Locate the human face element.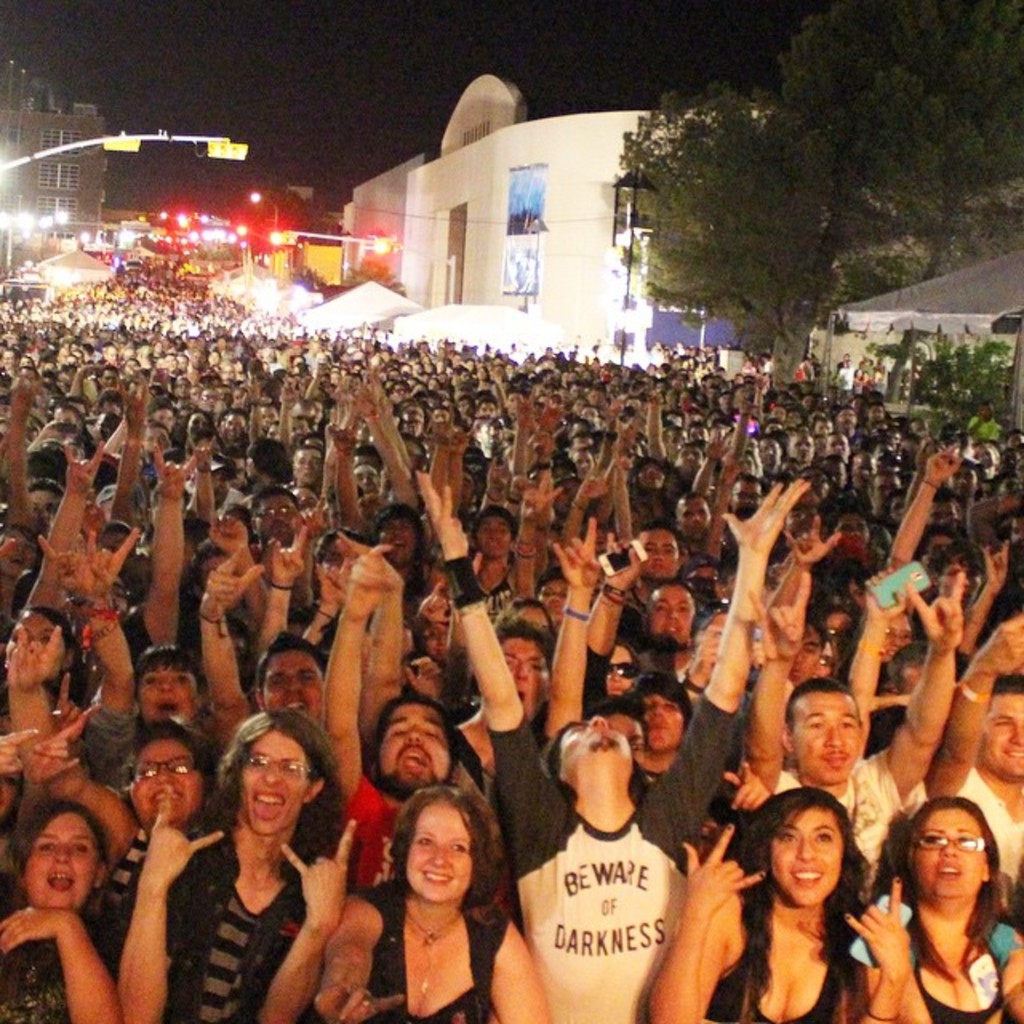
Element bbox: BBox(909, 808, 984, 901).
